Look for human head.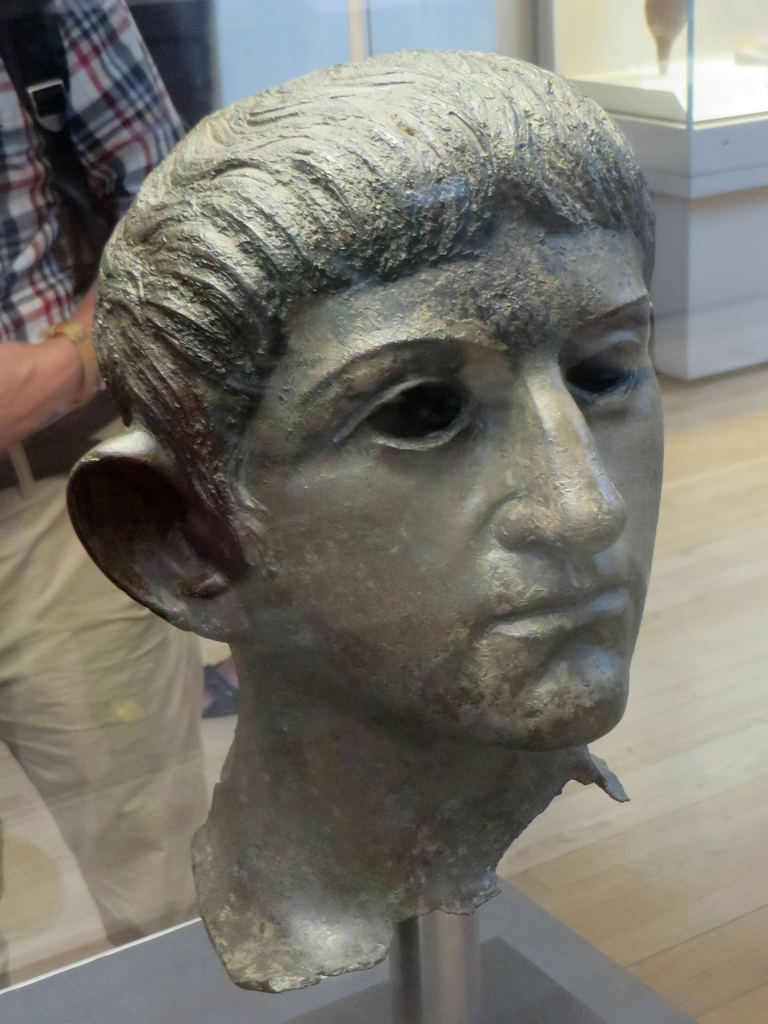
Found: [x1=60, y1=51, x2=666, y2=752].
